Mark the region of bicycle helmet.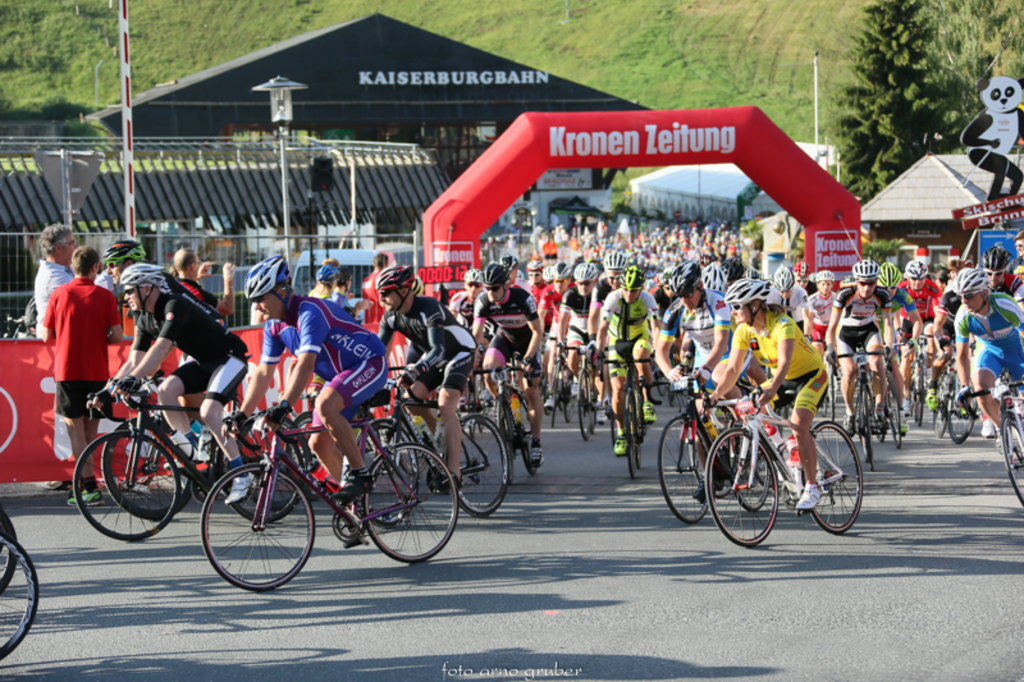
Region: (x1=626, y1=261, x2=641, y2=285).
